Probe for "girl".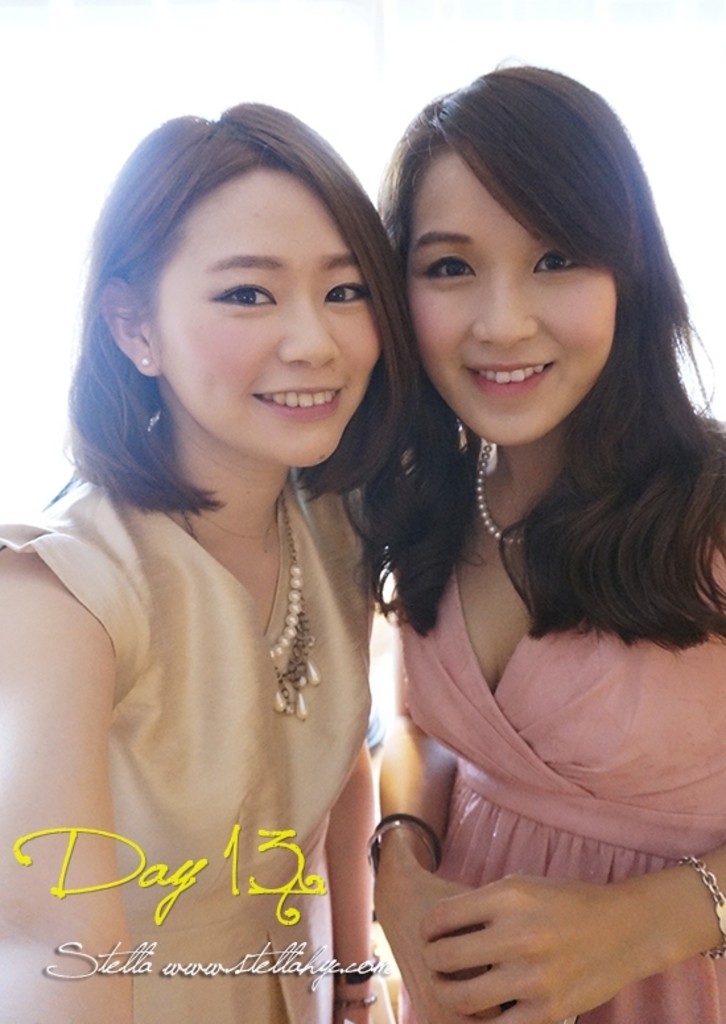
Probe result: [378,57,725,1023].
